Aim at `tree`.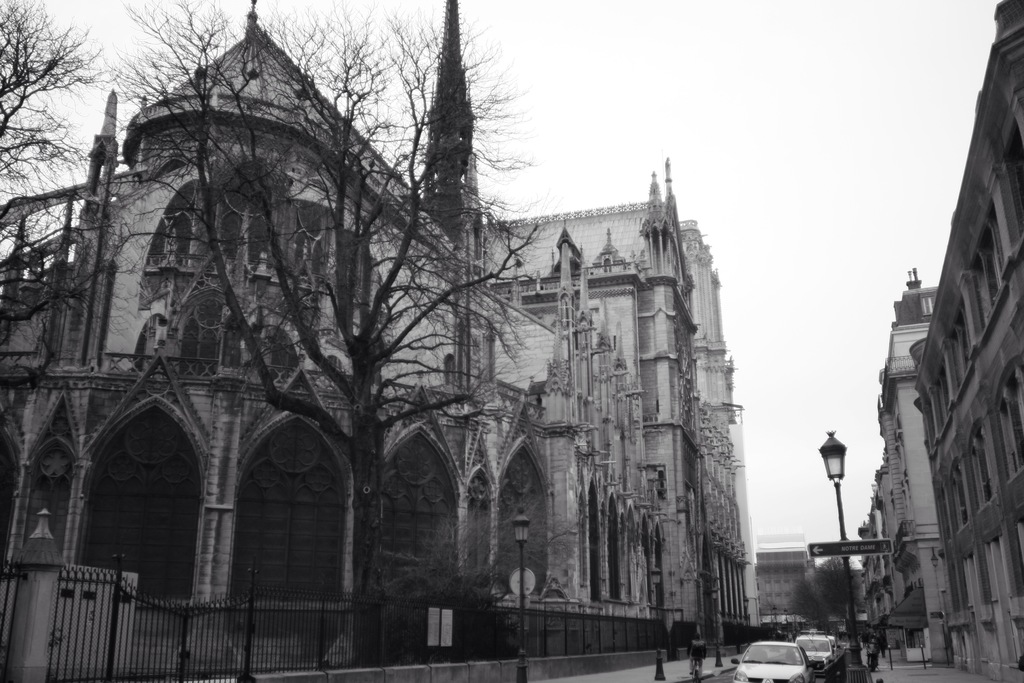
Aimed at x1=790, y1=553, x2=861, y2=636.
